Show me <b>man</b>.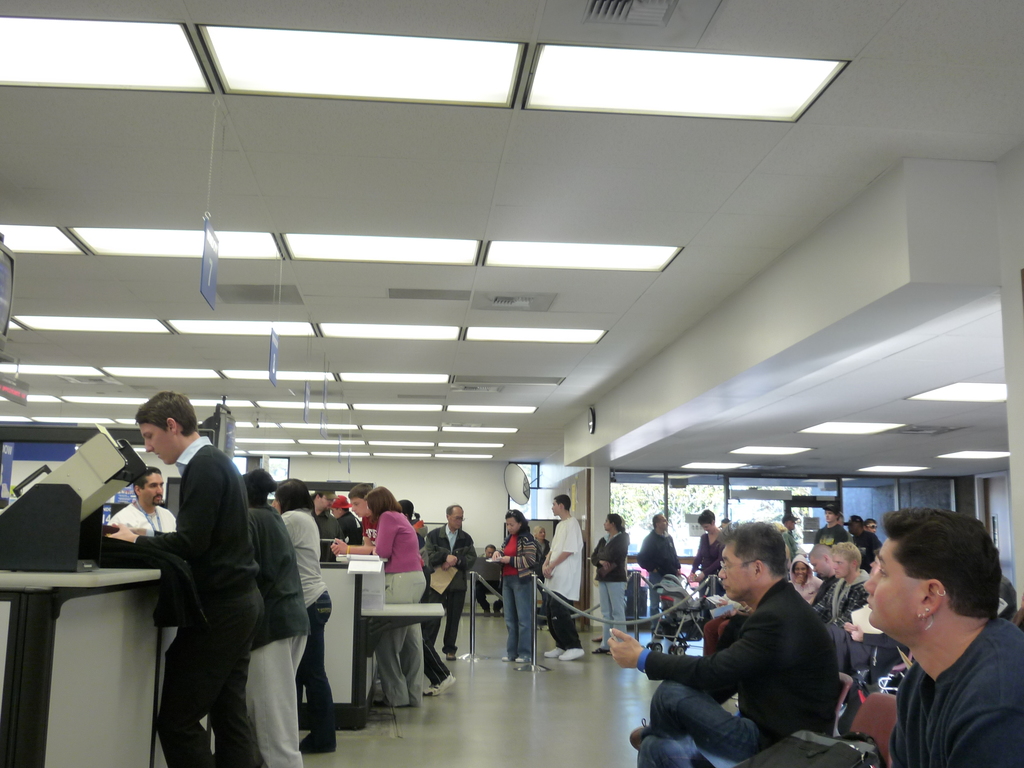
<b>man</b> is here: (x1=639, y1=513, x2=685, y2=637).
